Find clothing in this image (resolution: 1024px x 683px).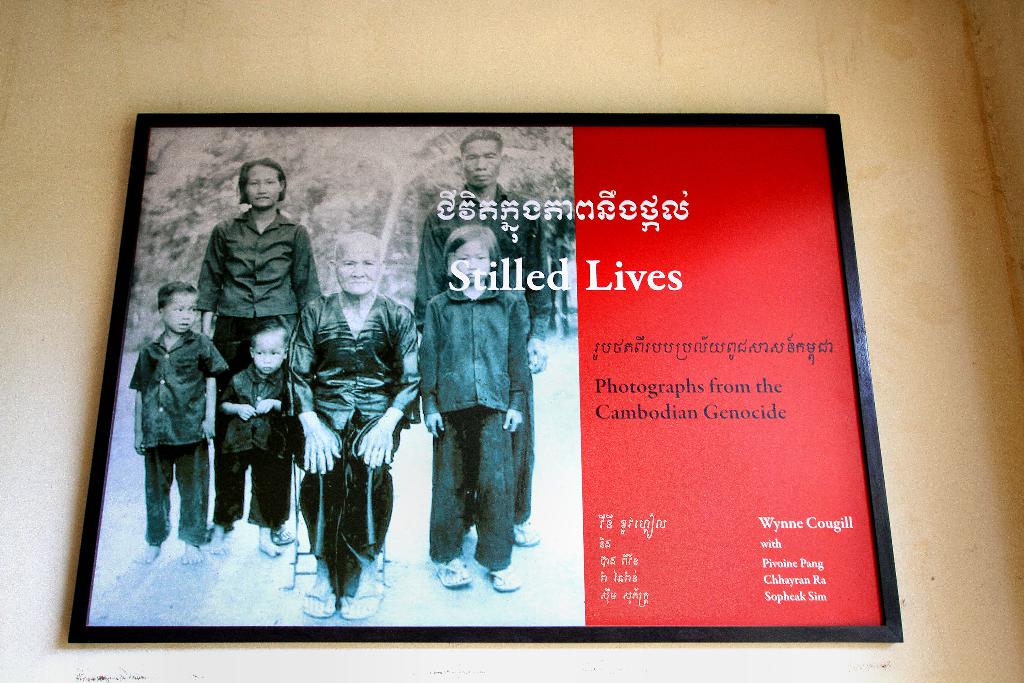
213:364:301:528.
